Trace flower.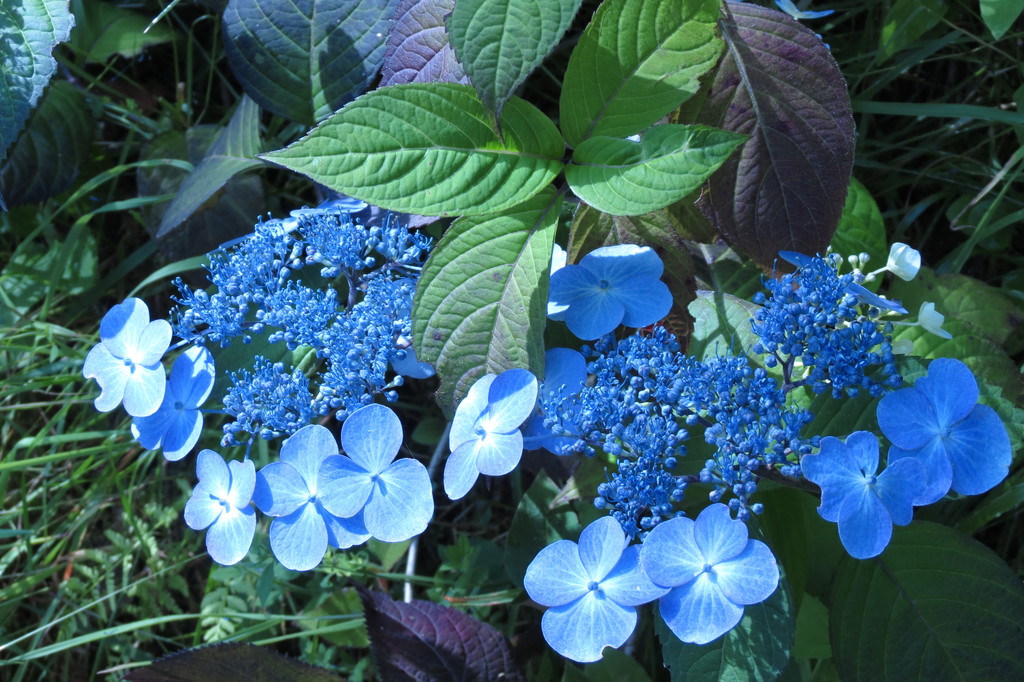
Traced to (643, 500, 788, 648).
